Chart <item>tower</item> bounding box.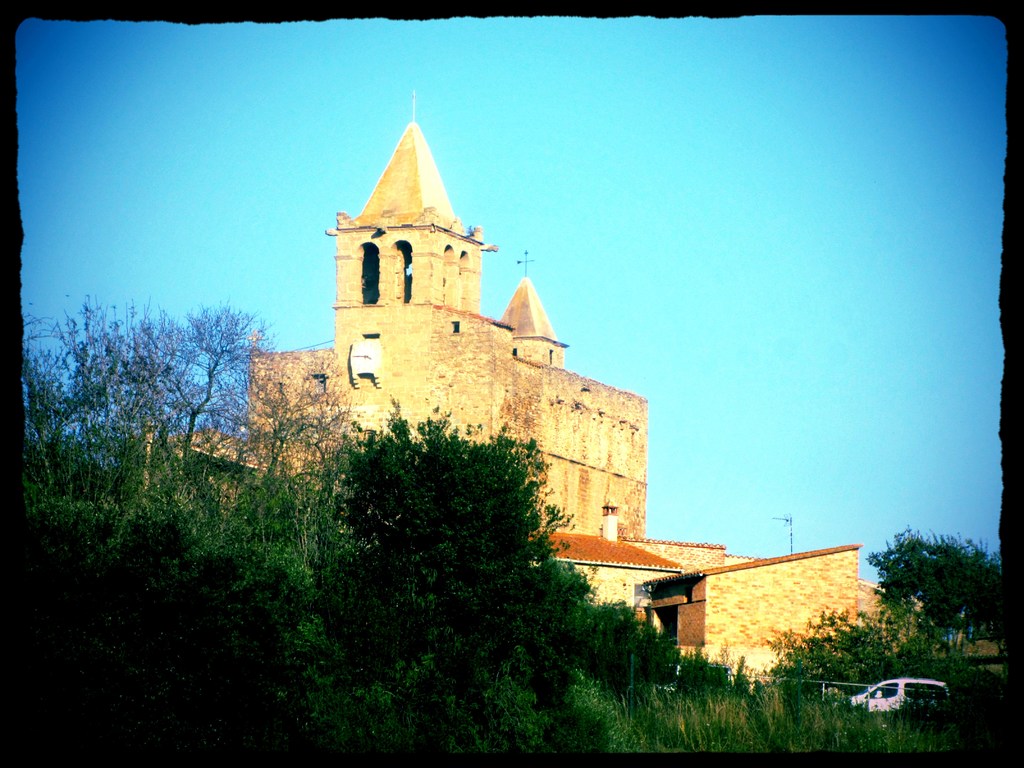
Charted: [492, 260, 572, 361].
